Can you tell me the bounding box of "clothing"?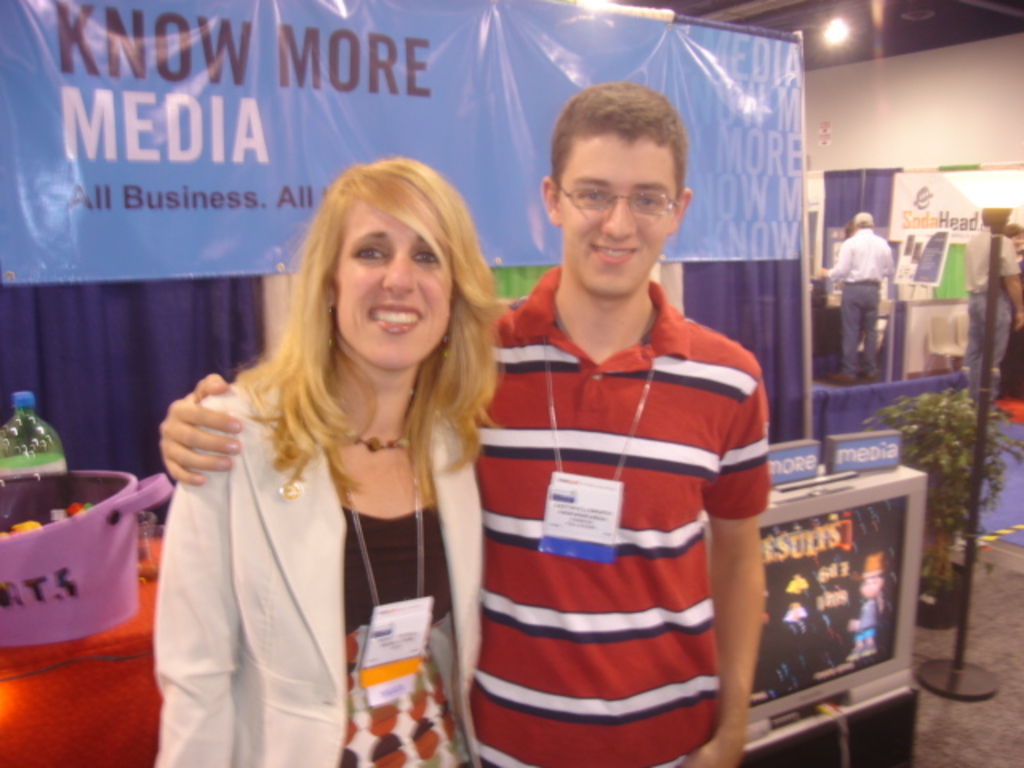
select_region(960, 232, 1021, 437).
